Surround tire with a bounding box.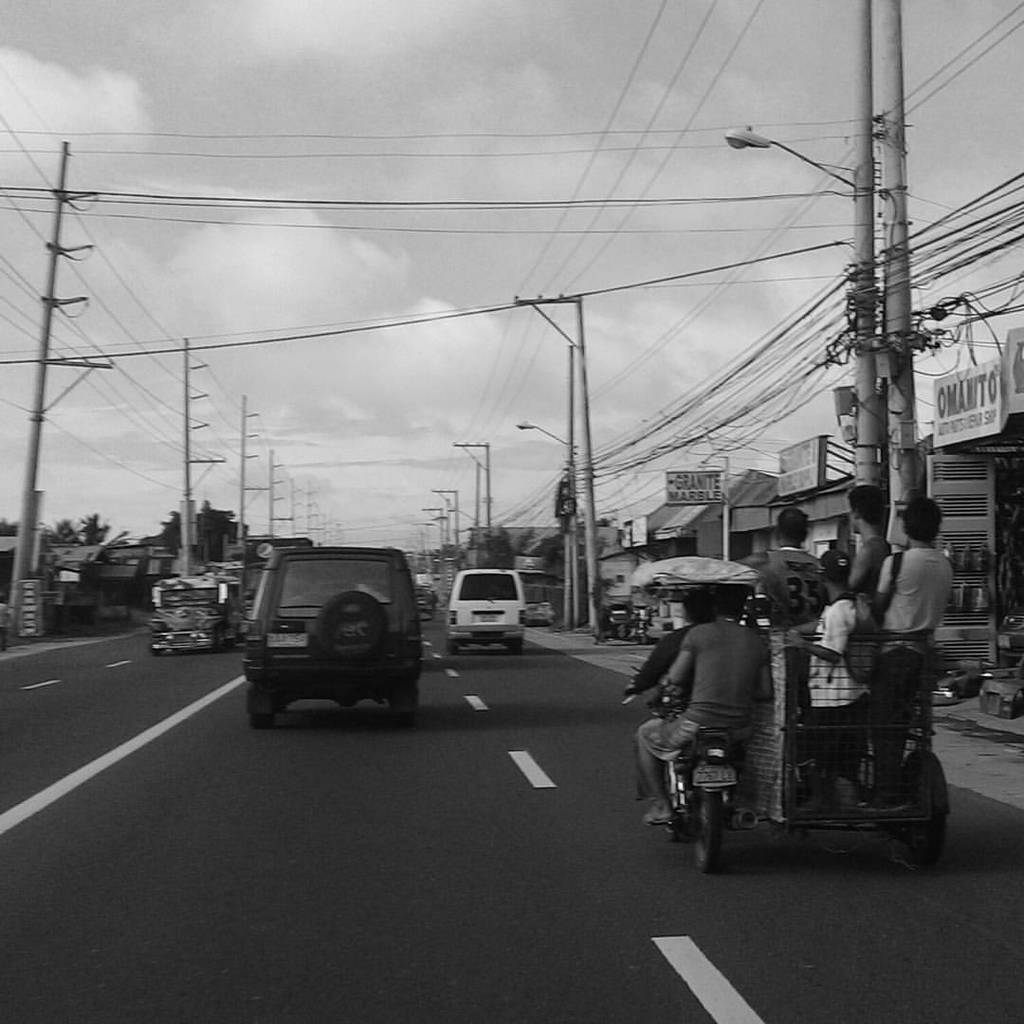
bbox=(250, 710, 271, 727).
